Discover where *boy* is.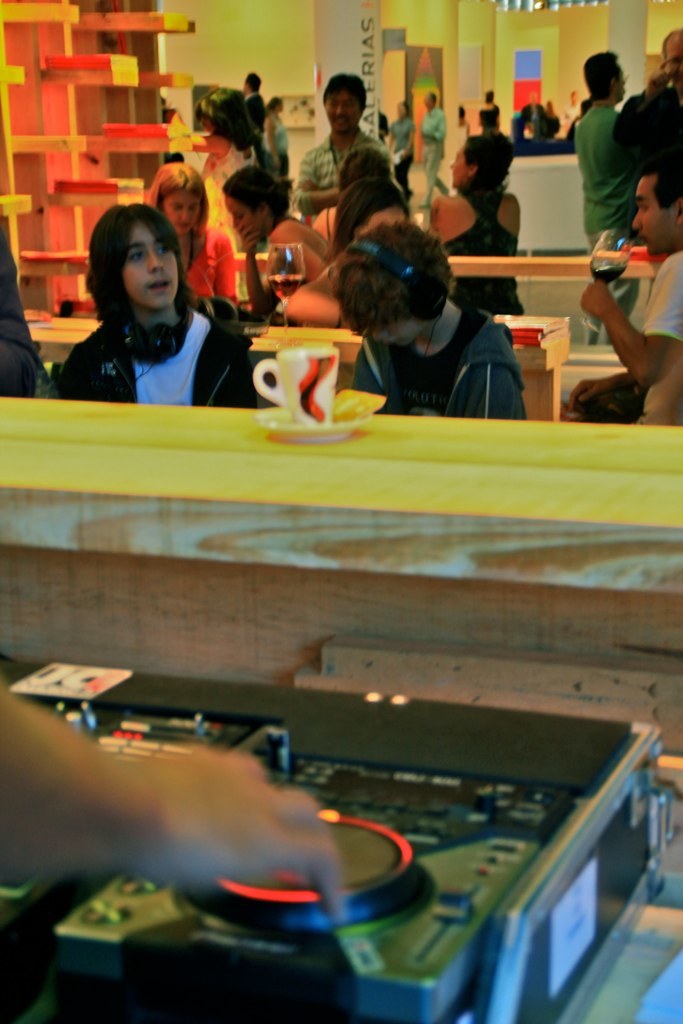
Discovered at box(45, 197, 270, 411).
